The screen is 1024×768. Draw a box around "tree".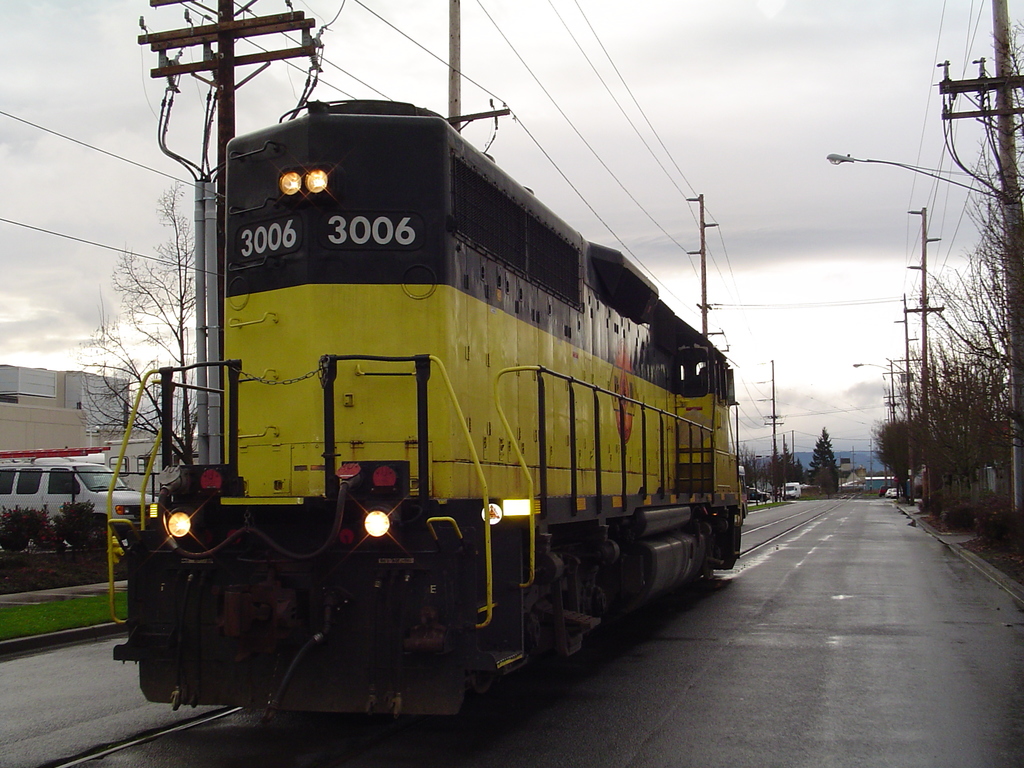
rect(877, 417, 930, 501).
